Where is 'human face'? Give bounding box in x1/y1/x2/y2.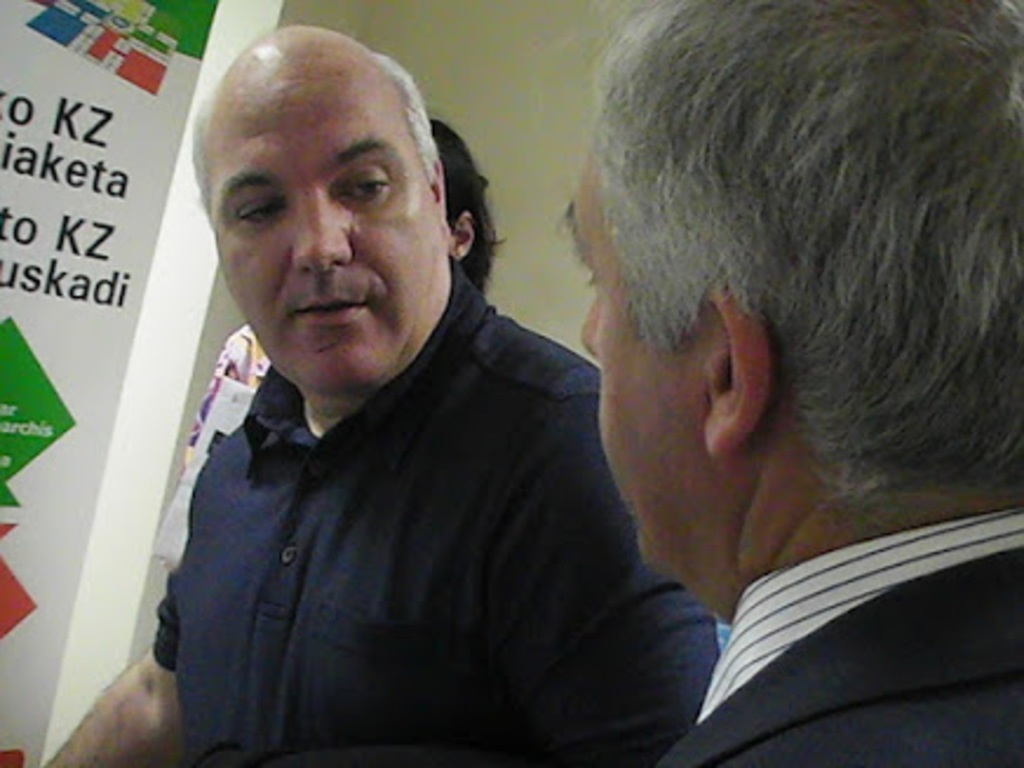
207/68/446/392.
